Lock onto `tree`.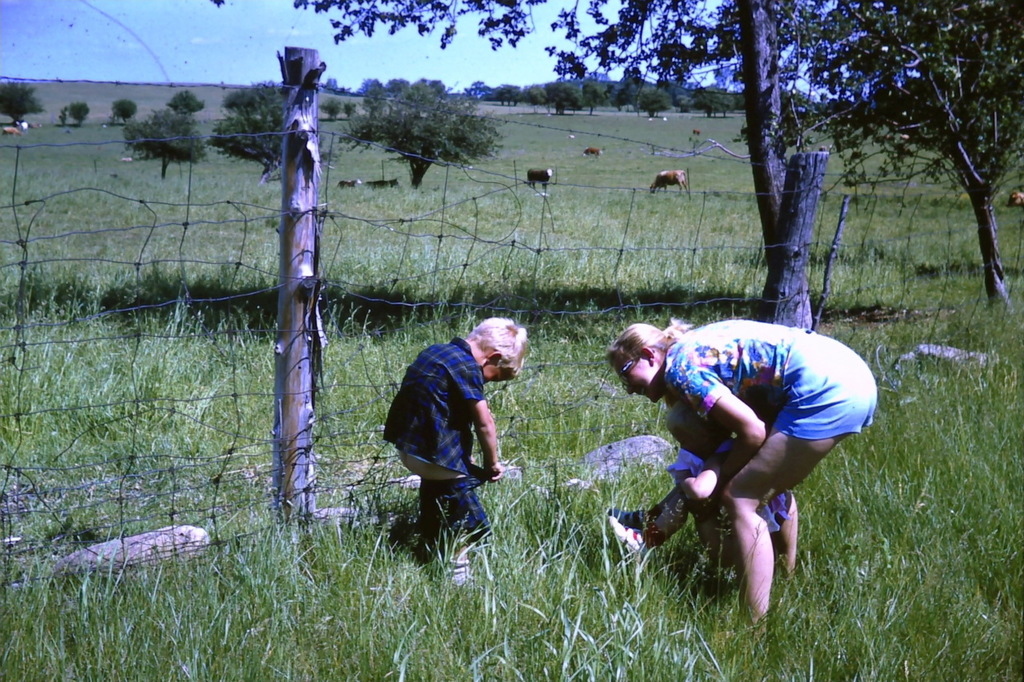
Locked: select_region(721, 93, 744, 118).
